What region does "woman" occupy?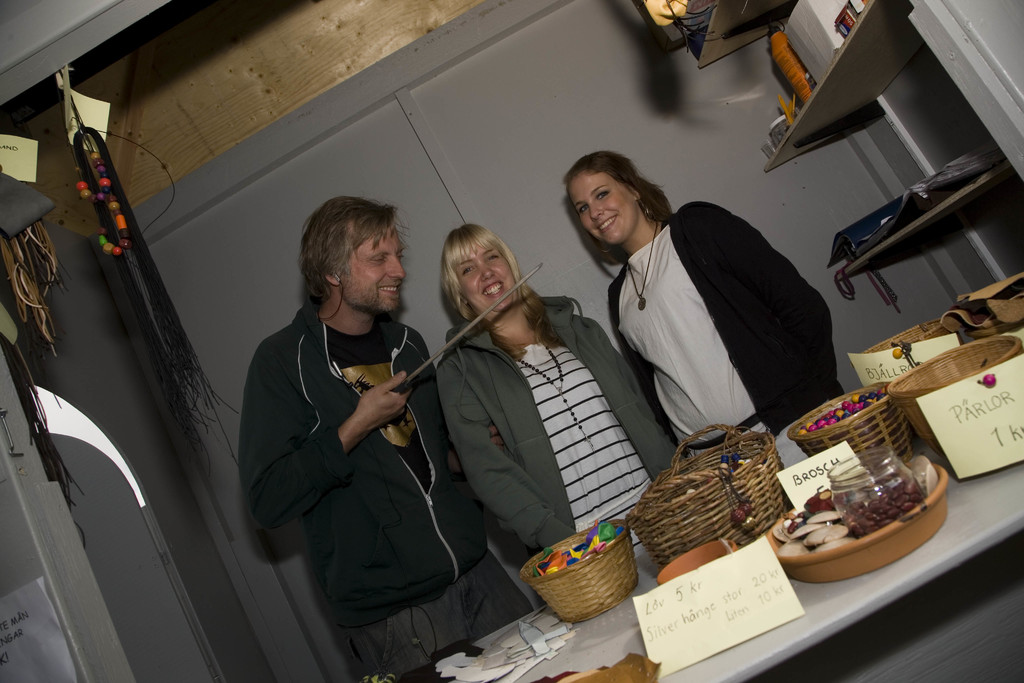
431 228 685 562.
